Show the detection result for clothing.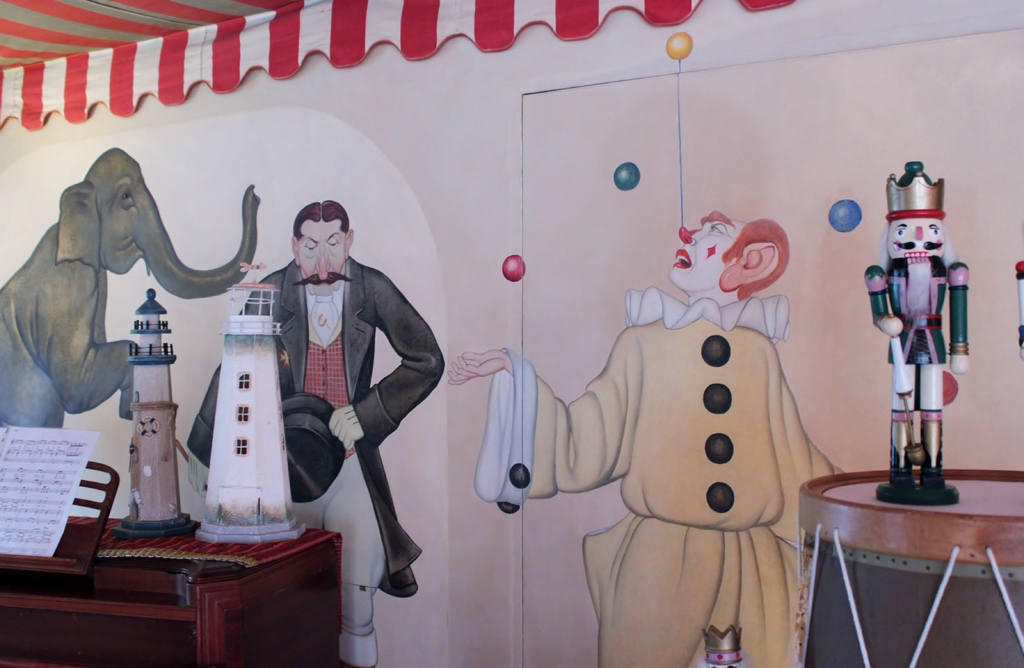
(left=866, top=251, right=971, bottom=423).
